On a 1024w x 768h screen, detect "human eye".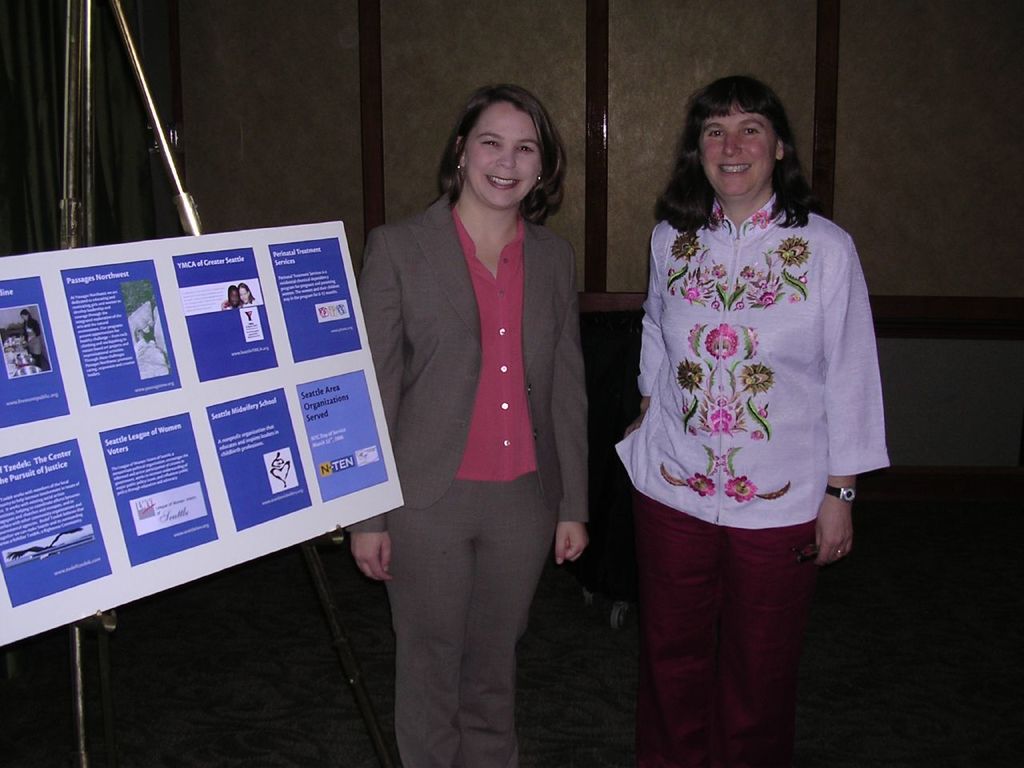
bbox(706, 126, 725, 141).
